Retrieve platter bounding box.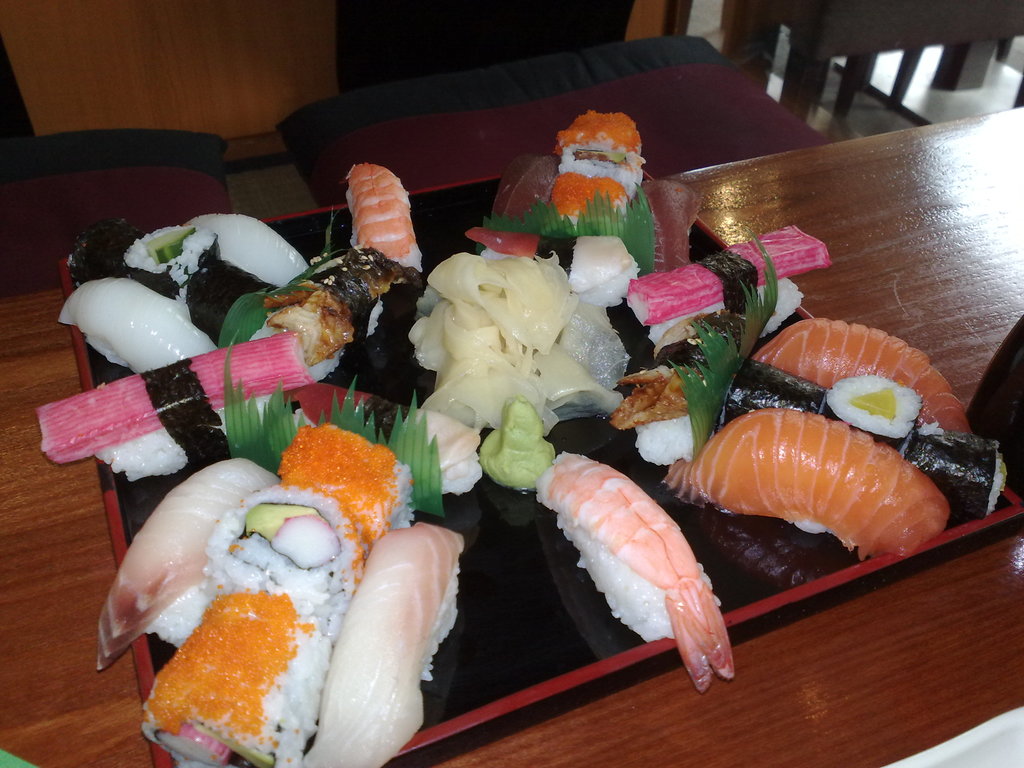
Bounding box: <region>61, 179, 1014, 767</region>.
